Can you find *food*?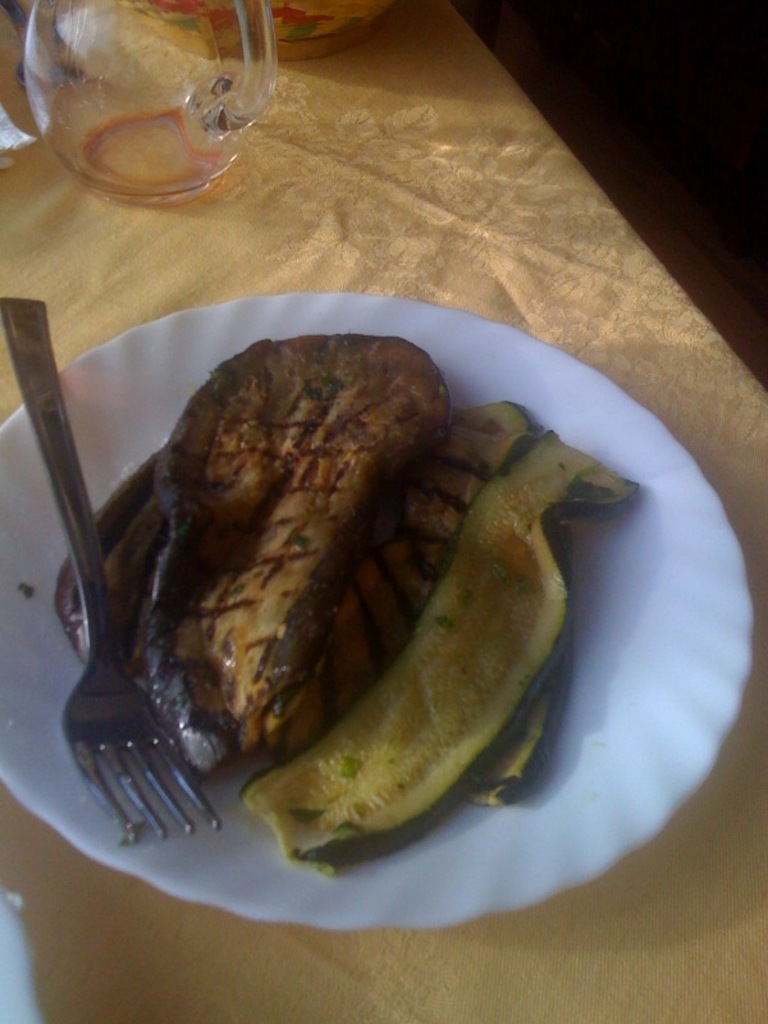
Yes, bounding box: select_region(55, 294, 652, 805).
